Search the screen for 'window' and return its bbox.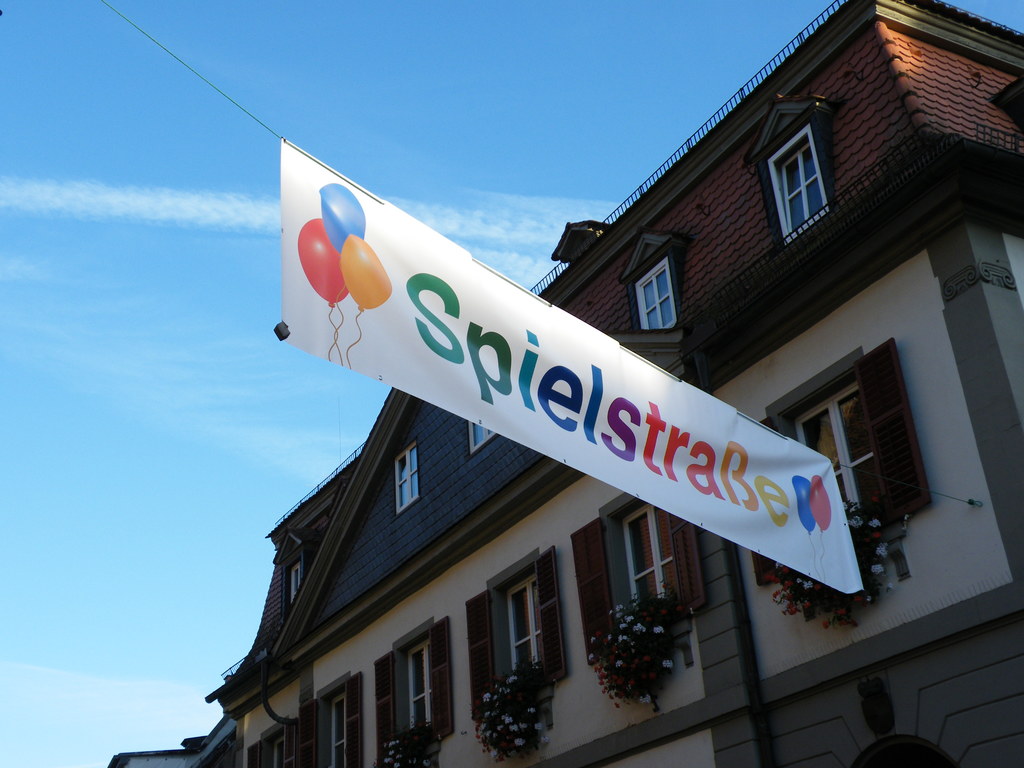
Found: crop(325, 694, 350, 767).
